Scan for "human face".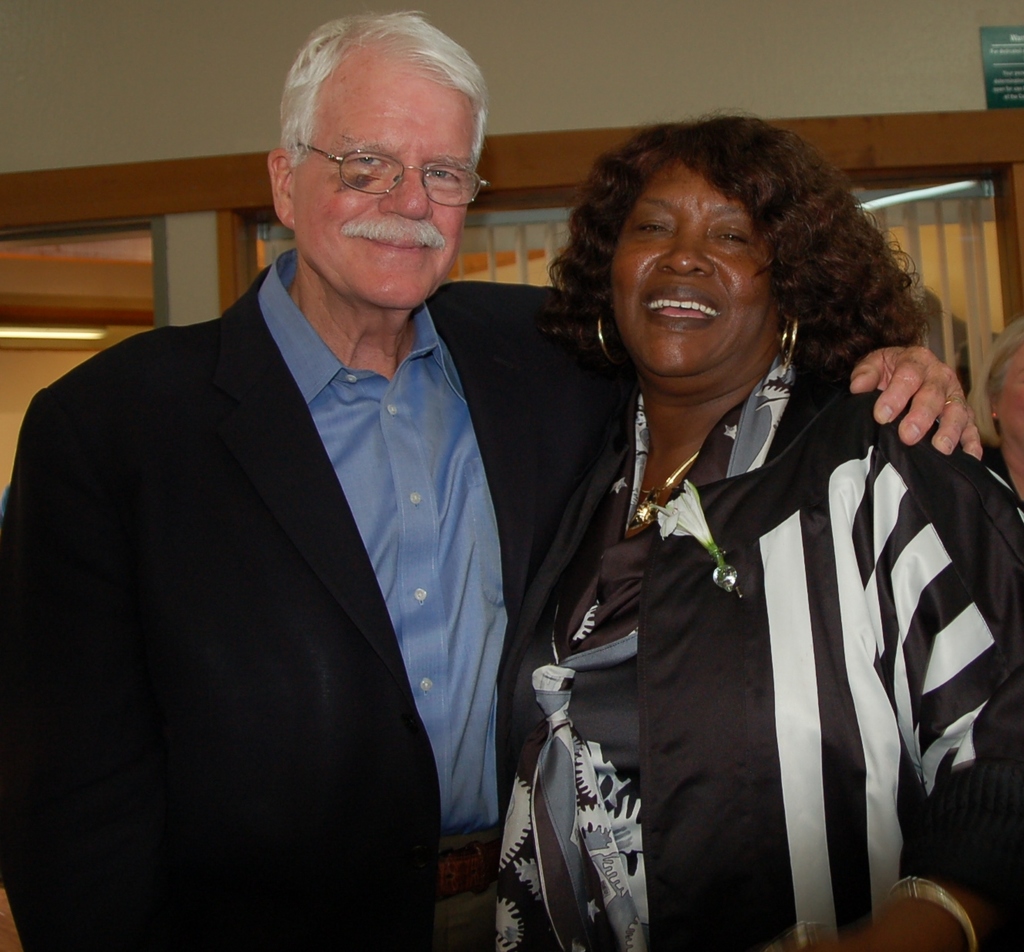
Scan result: (x1=298, y1=76, x2=483, y2=309).
